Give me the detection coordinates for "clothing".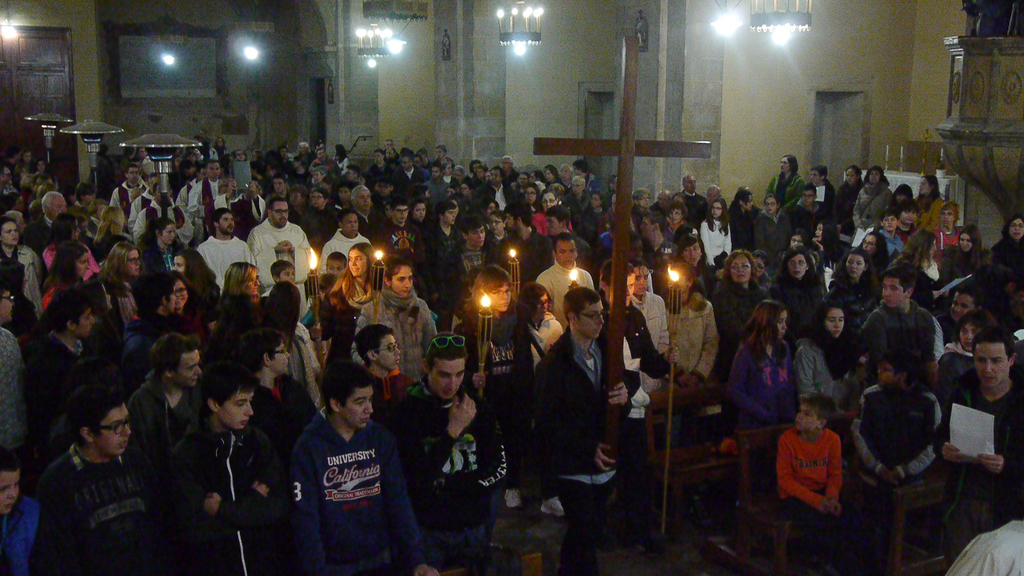
detection(671, 297, 709, 376).
